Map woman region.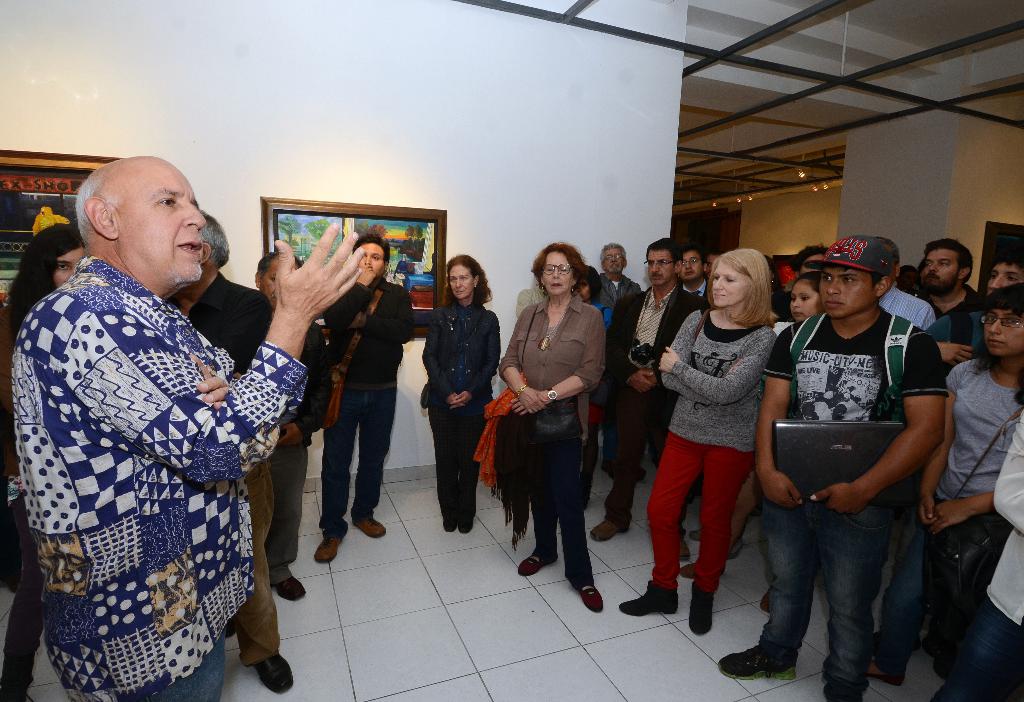
Mapped to Rect(618, 249, 778, 637).
